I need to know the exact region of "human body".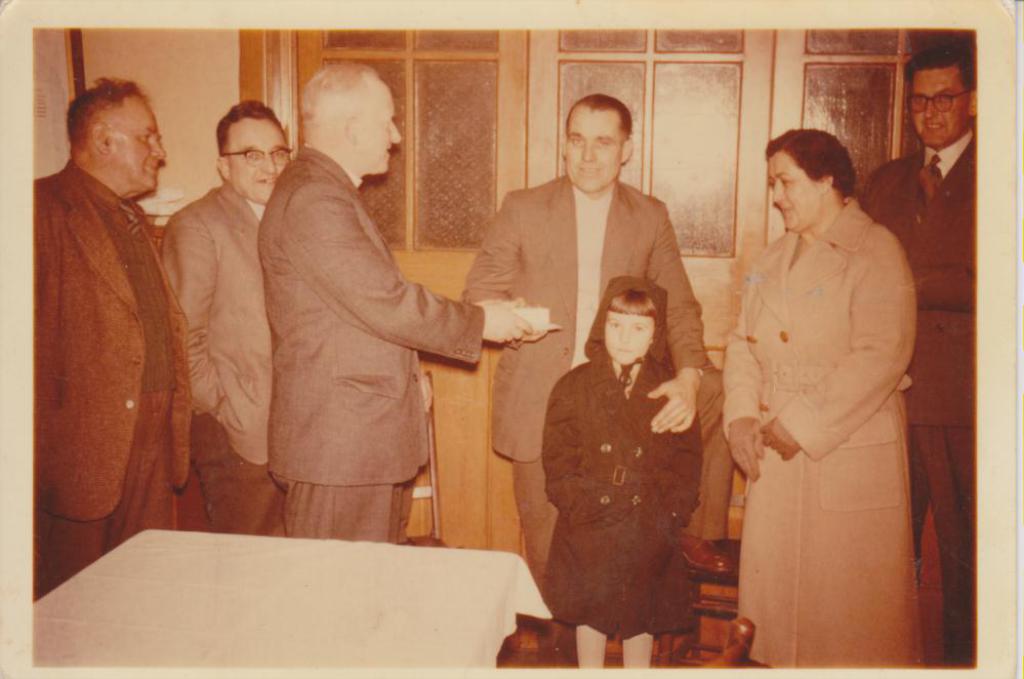
Region: [left=230, top=81, right=485, bottom=601].
